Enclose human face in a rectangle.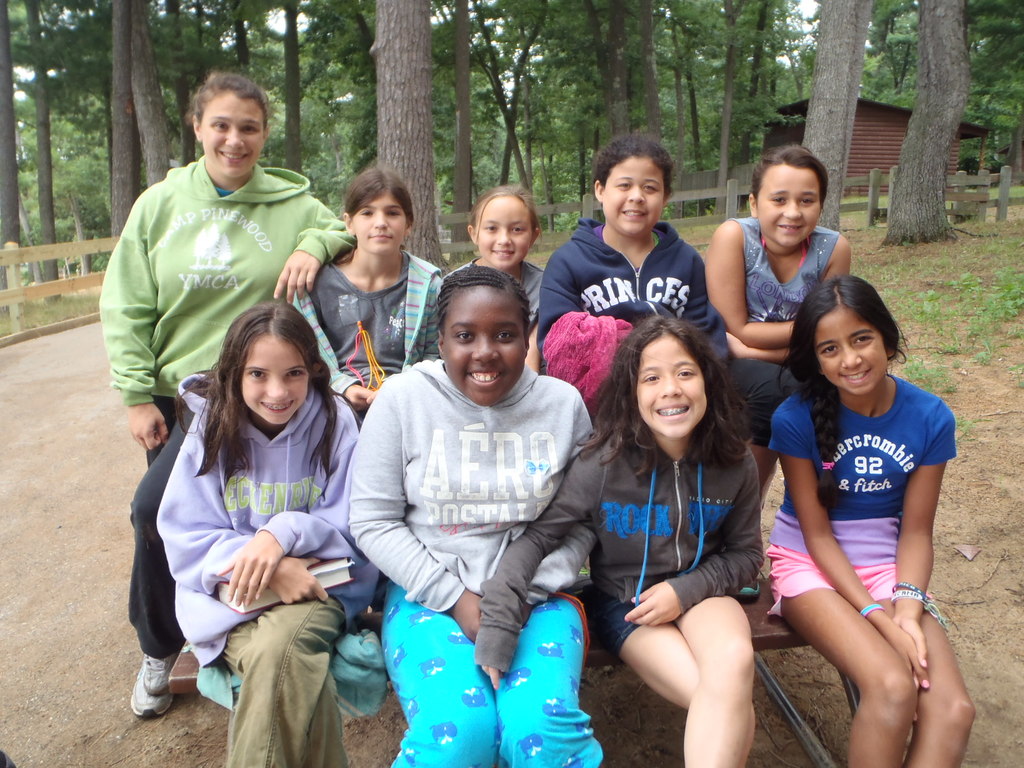
601/156/663/236.
